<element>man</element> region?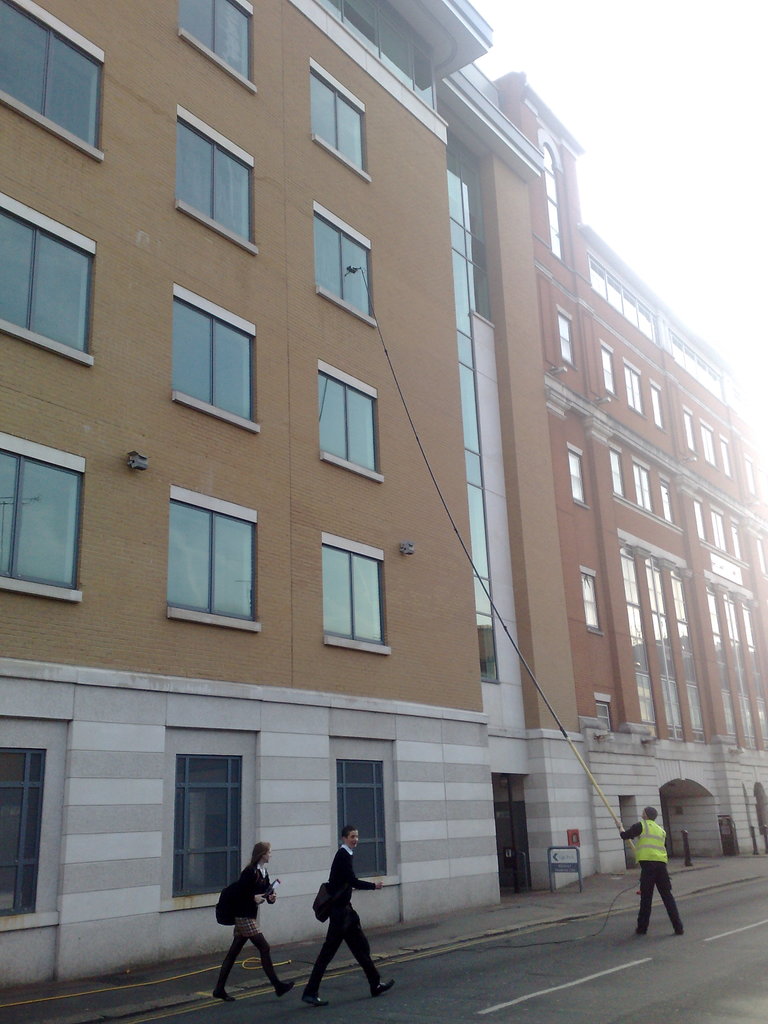
bbox=[300, 829, 391, 1004]
